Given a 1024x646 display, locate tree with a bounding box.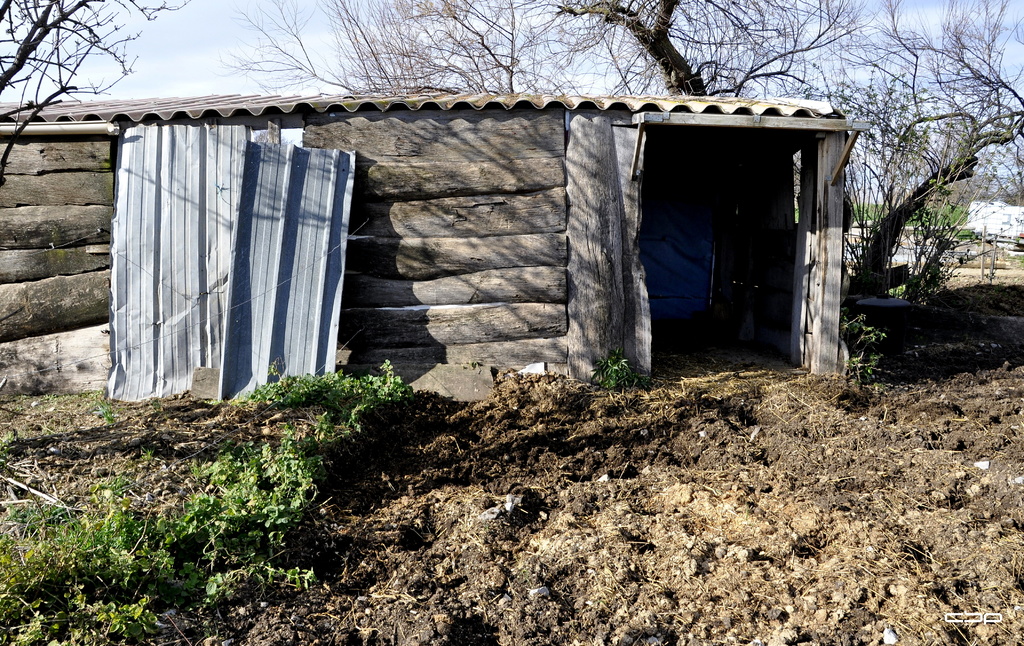
Located: locate(220, 0, 588, 100).
